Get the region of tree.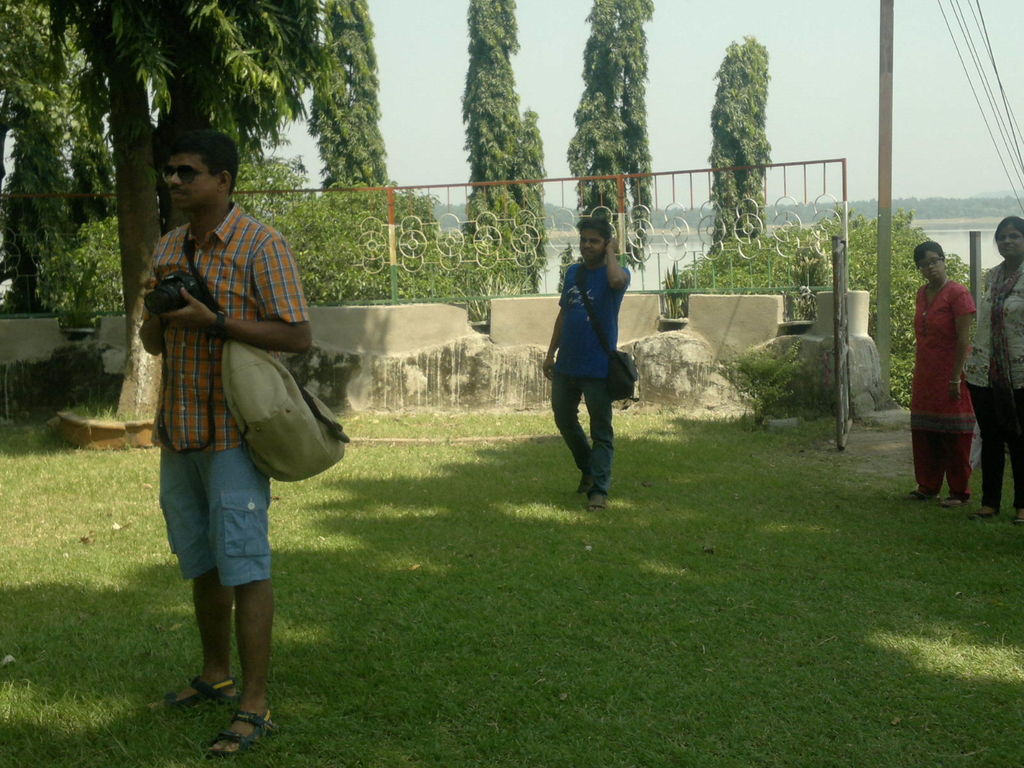
bbox(716, 34, 770, 252).
